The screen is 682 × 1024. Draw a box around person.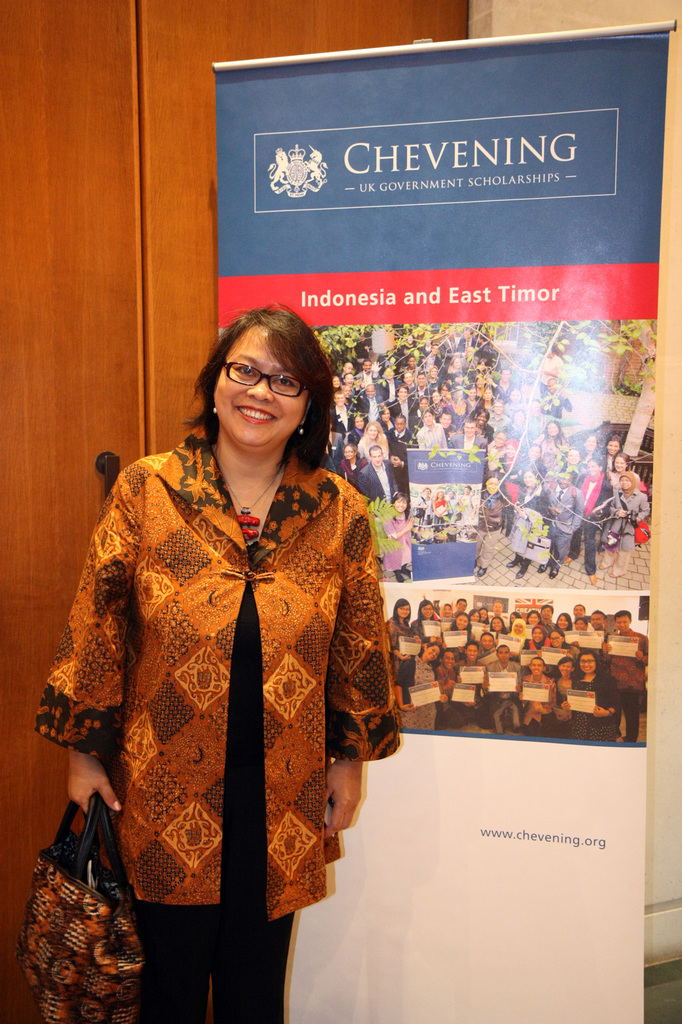
pyautogui.locateOnScreen(418, 373, 429, 392).
